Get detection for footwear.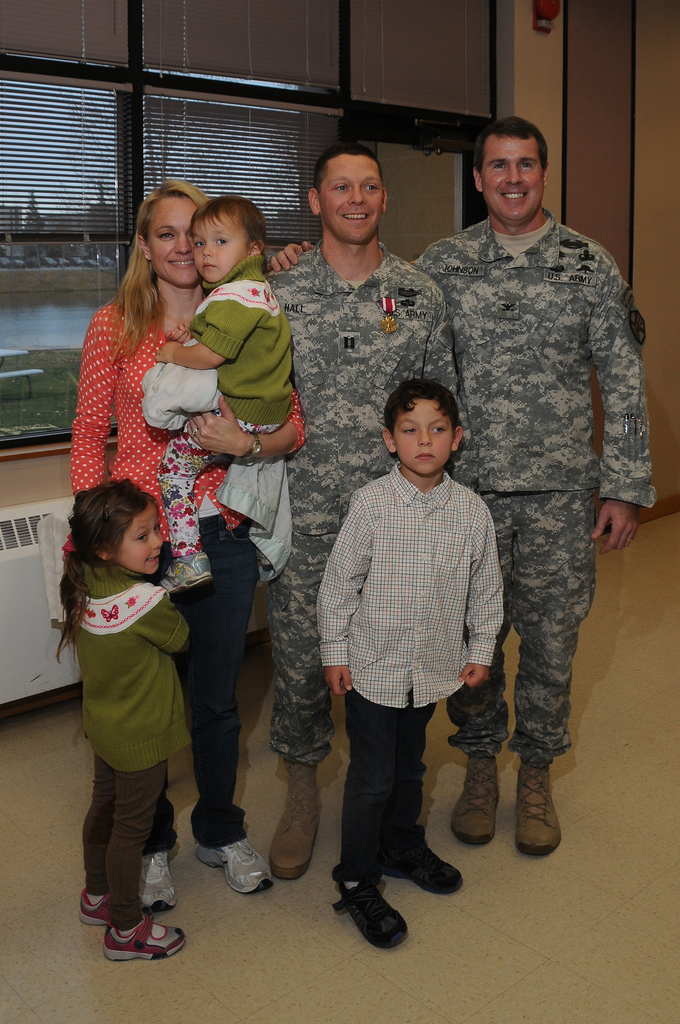
Detection: bbox=[86, 886, 120, 934].
